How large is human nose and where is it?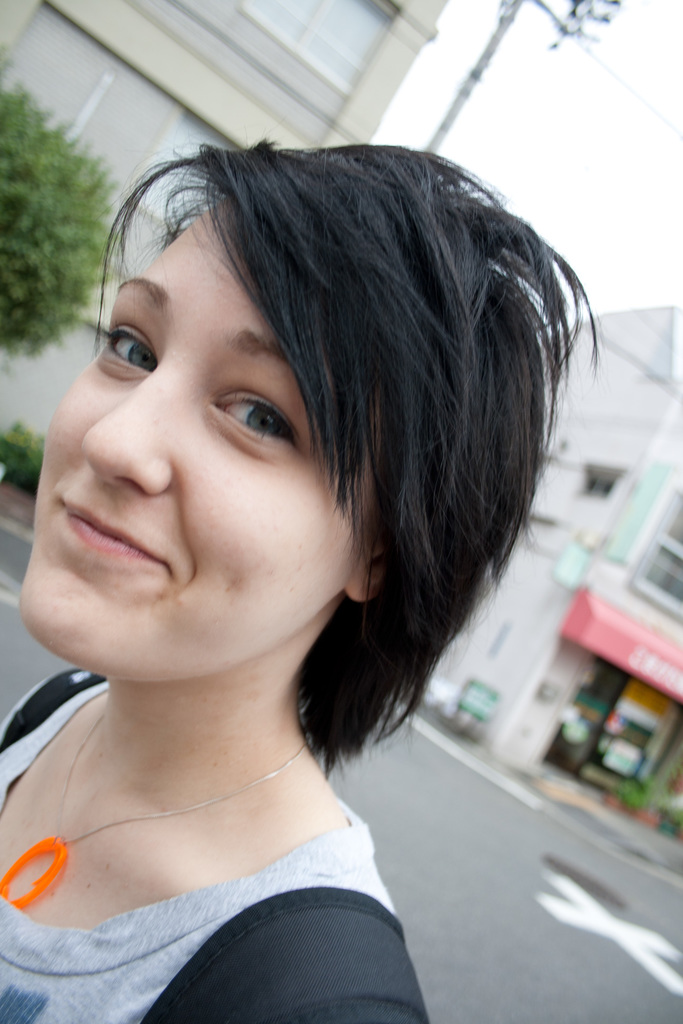
Bounding box: x1=80, y1=345, x2=179, y2=499.
